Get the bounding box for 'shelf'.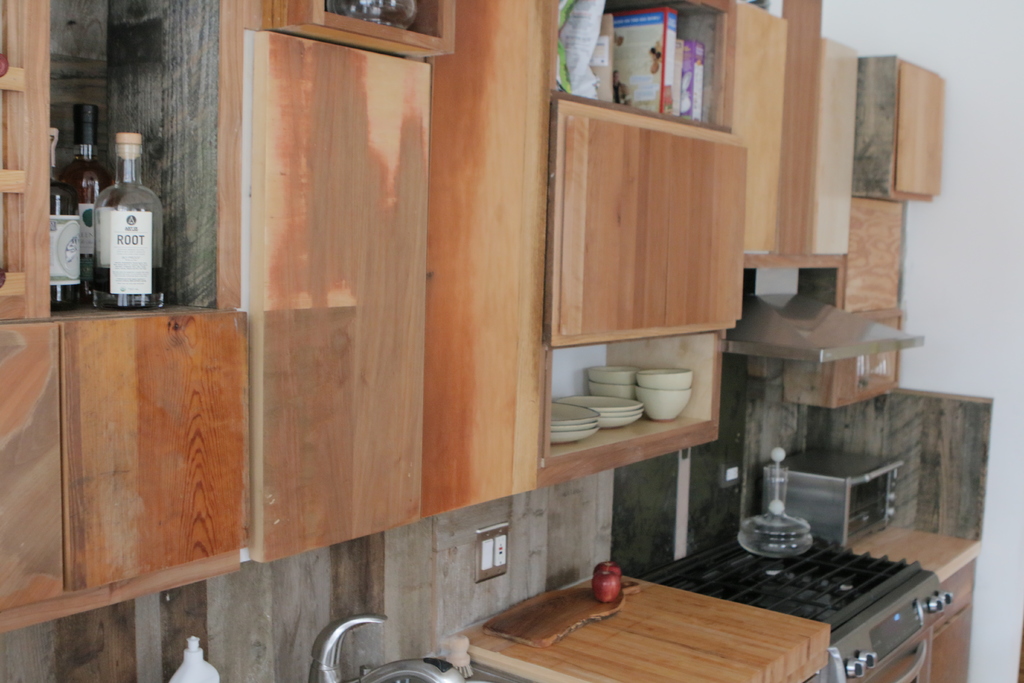
545,0,732,129.
